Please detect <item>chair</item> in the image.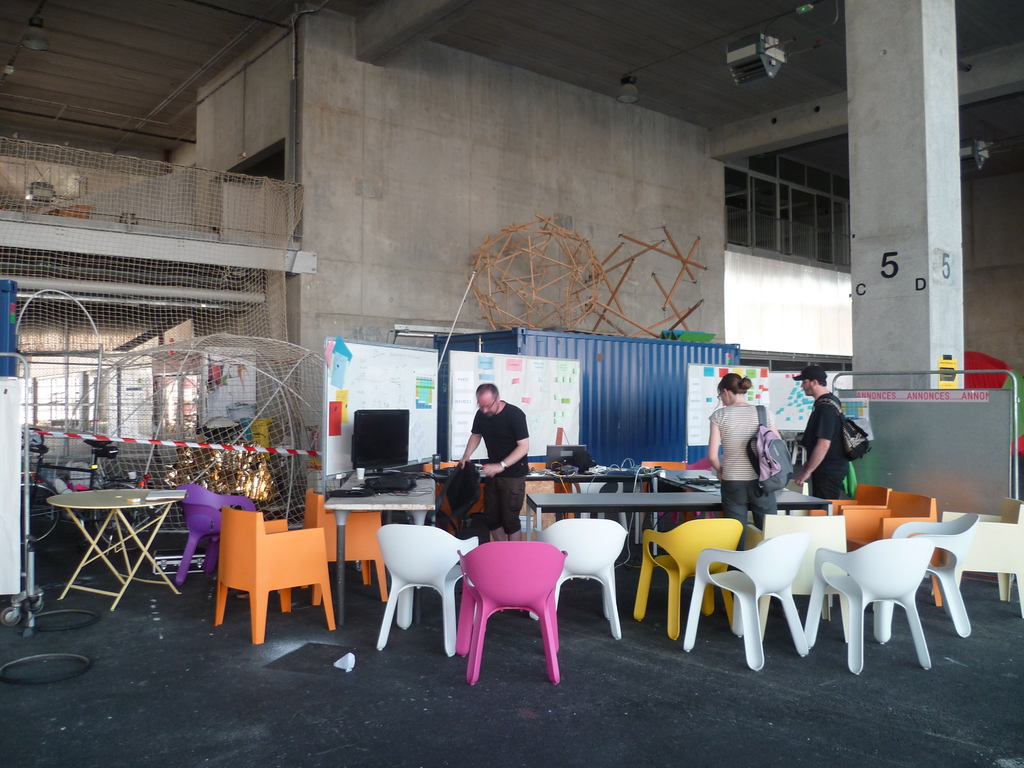
l=216, t=509, r=346, b=646.
